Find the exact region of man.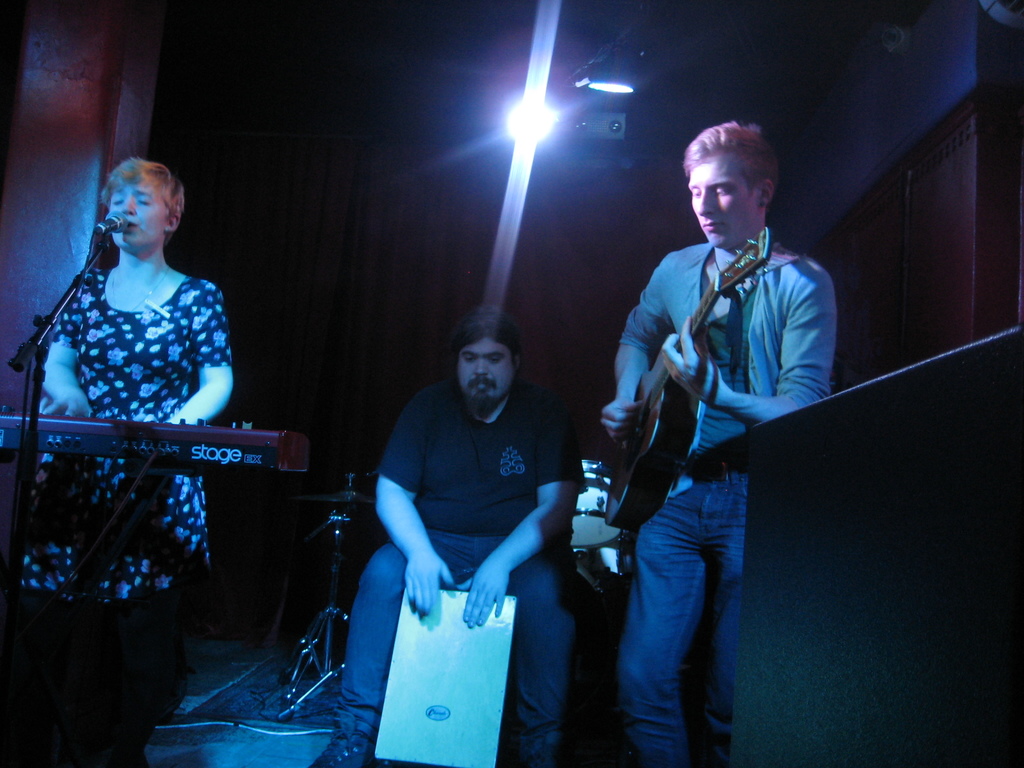
Exact region: <bbox>307, 300, 586, 767</bbox>.
